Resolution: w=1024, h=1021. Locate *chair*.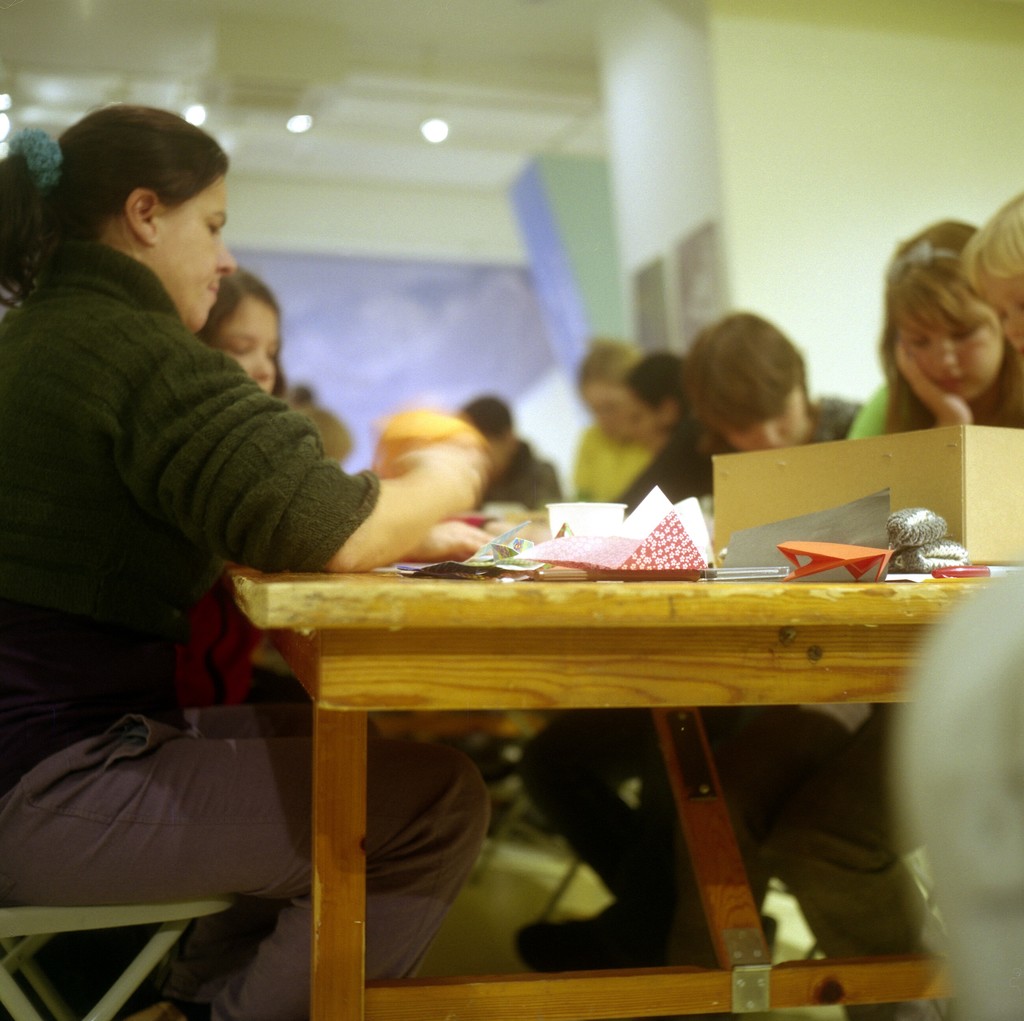
(0, 900, 234, 1020).
